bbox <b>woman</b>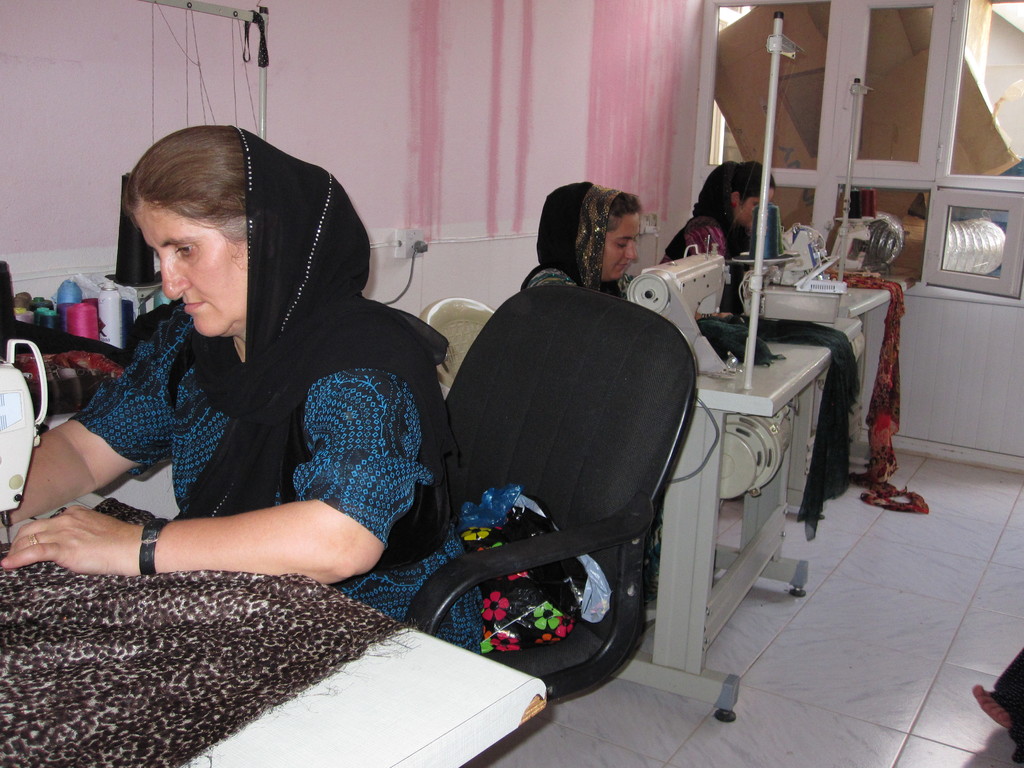
bbox=(662, 160, 773, 264)
